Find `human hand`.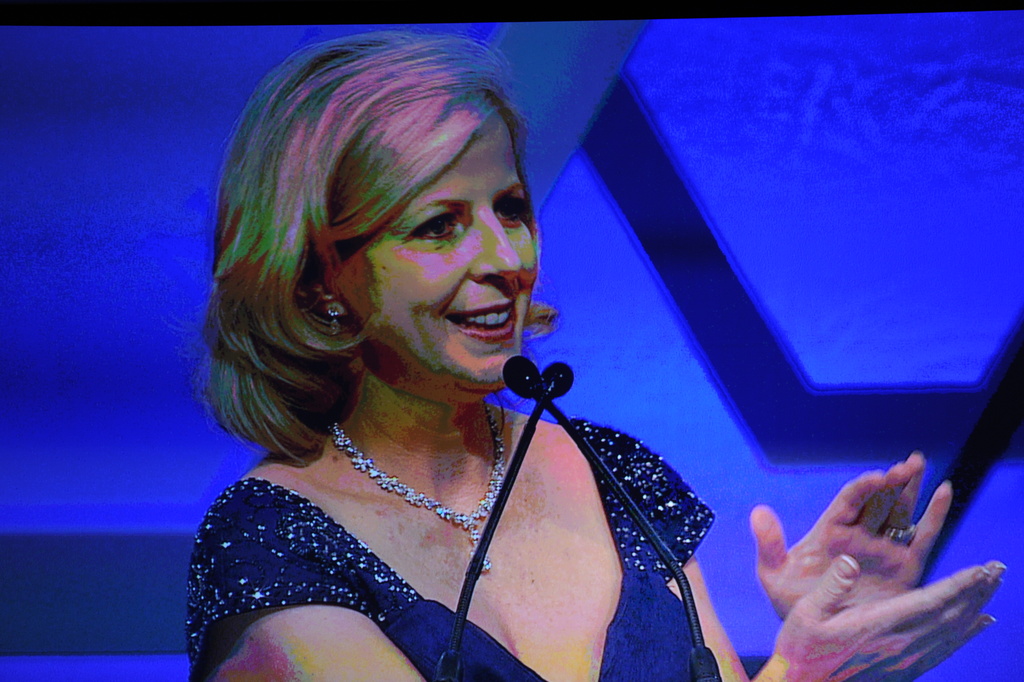
(758,463,968,629).
